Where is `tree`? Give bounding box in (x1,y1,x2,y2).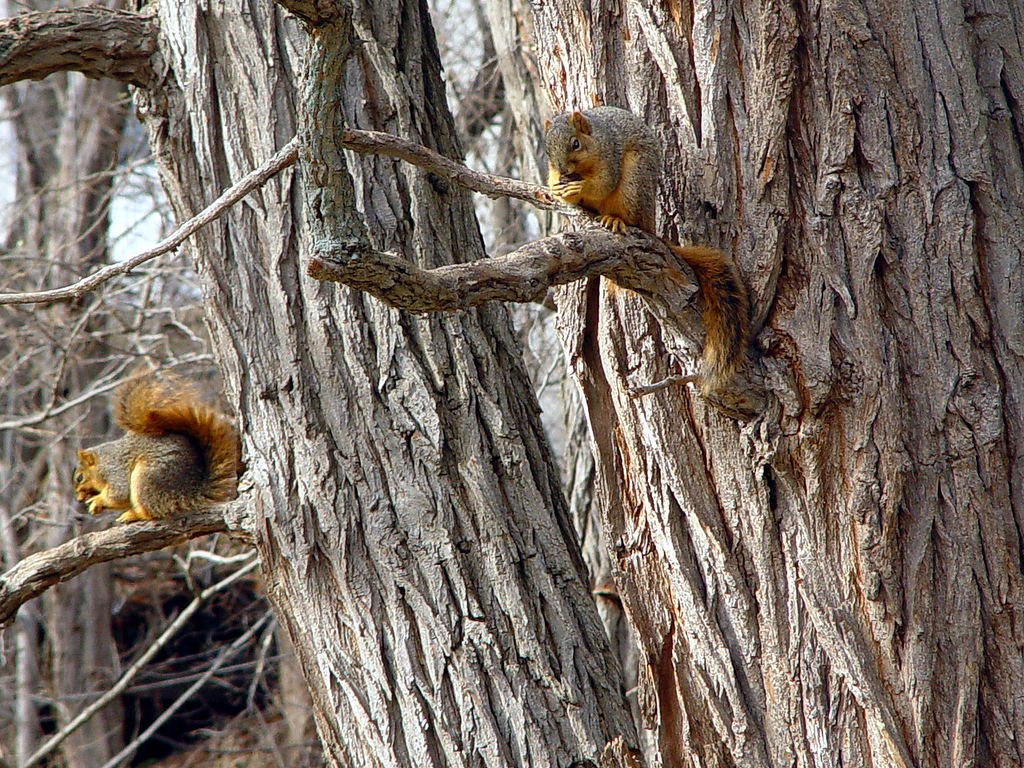
(0,6,942,714).
